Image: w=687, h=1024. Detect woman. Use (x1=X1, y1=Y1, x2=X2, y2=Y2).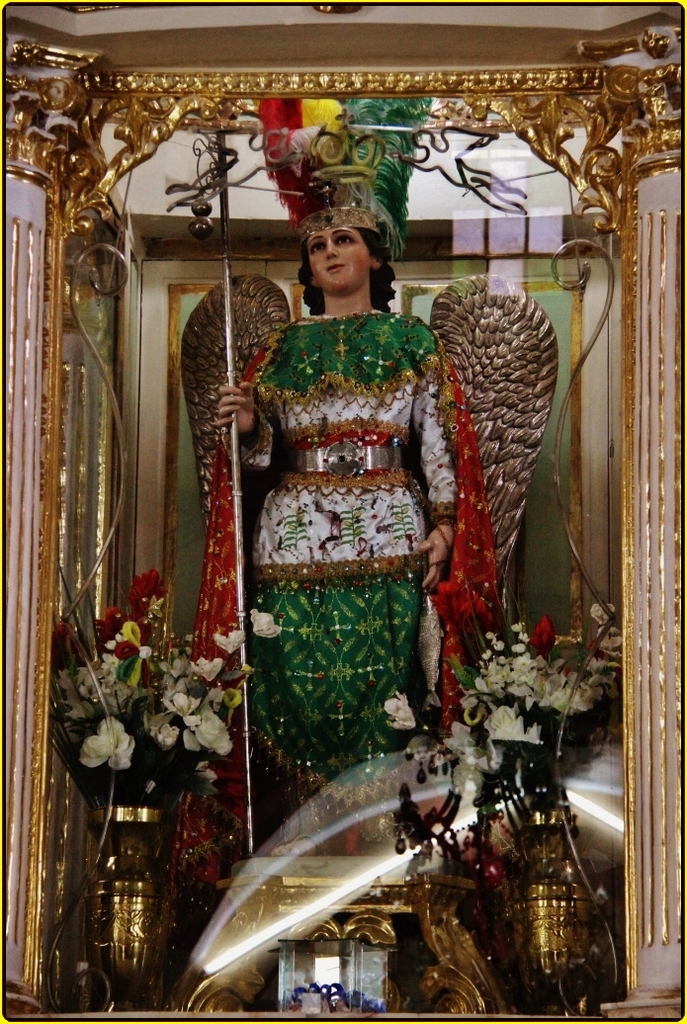
(x1=189, y1=204, x2=525, y2=889).
